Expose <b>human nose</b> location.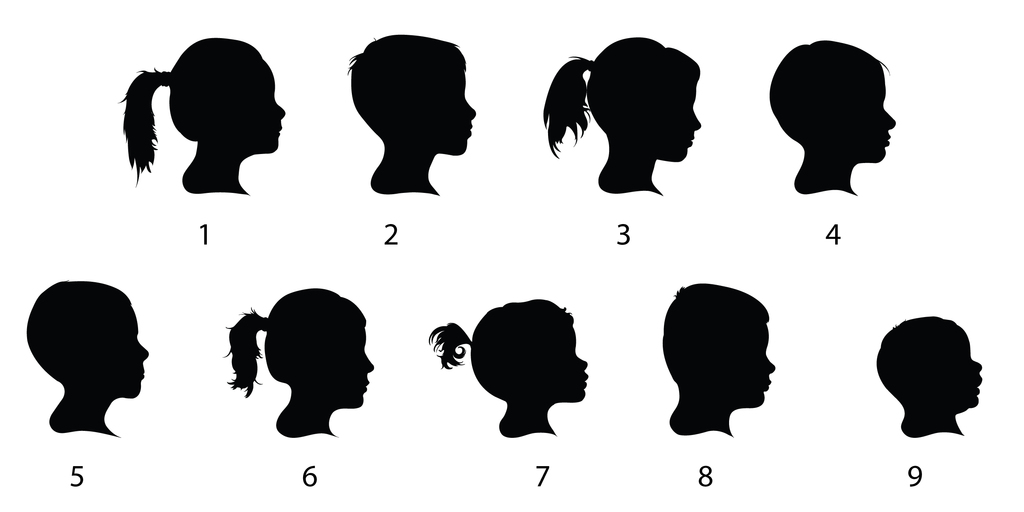
Exposed at (136, 339, 150, 363).
